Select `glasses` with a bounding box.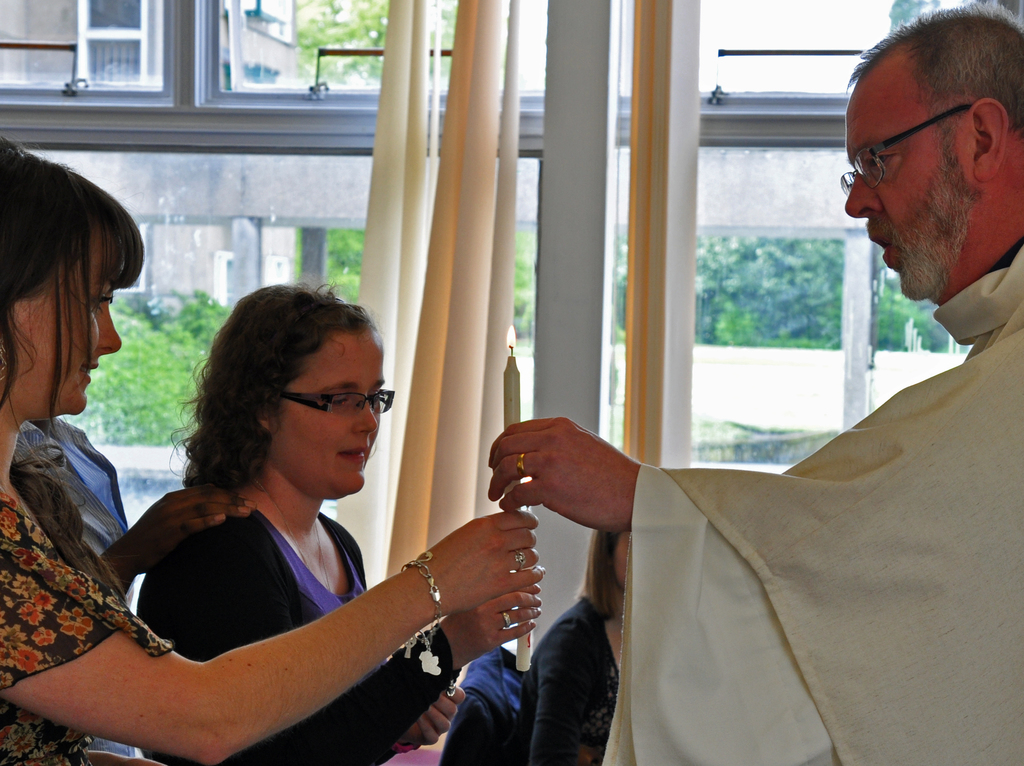
region(278, 388, 409, 419).
